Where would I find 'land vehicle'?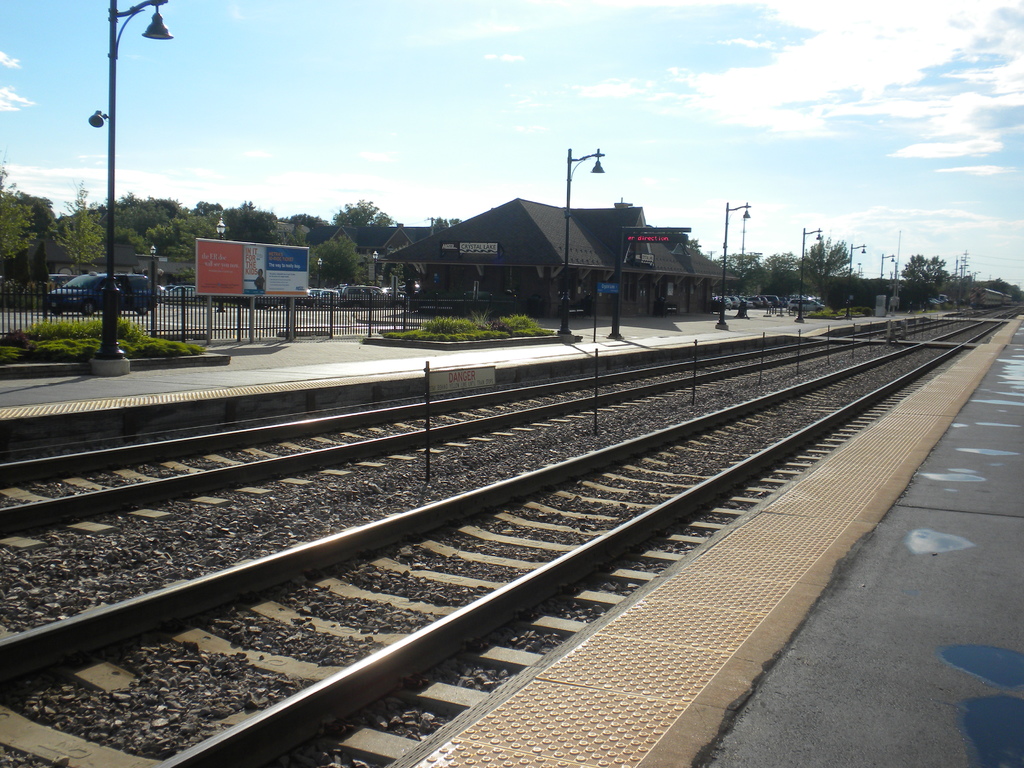
At detection(166, 283, 204, 303).
